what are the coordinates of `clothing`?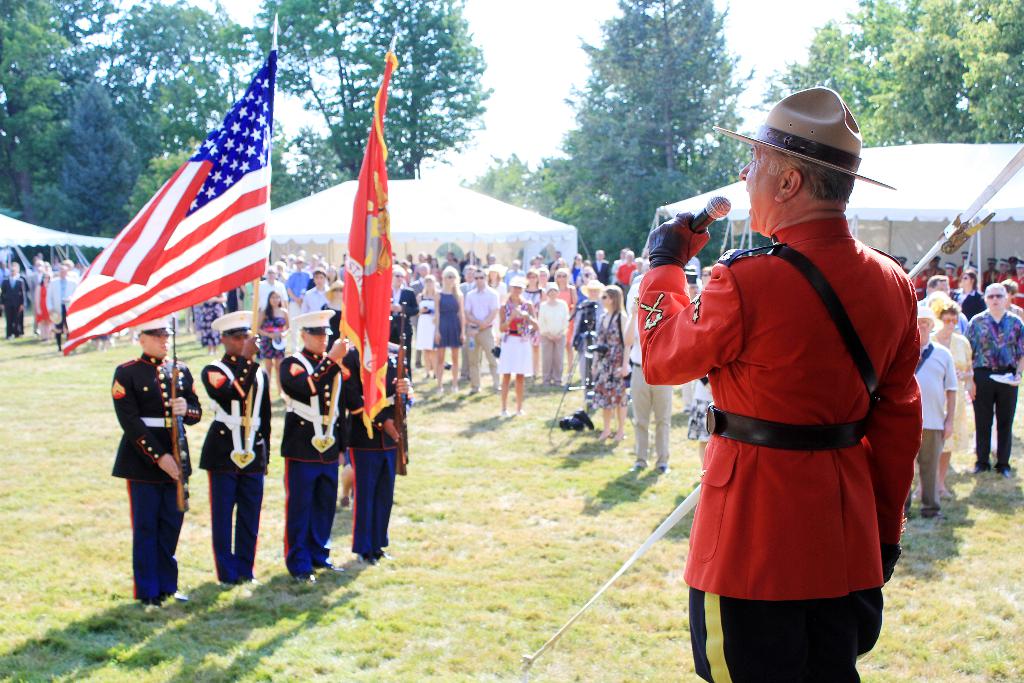
499 290 544 377.
